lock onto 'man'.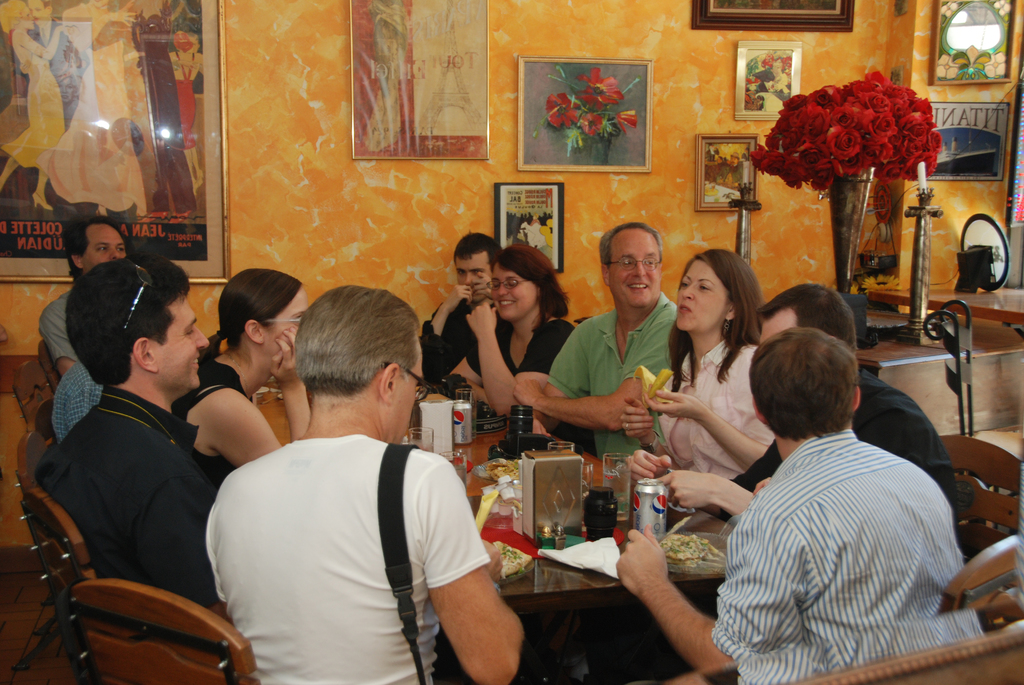
Locked: pyautogui.locateOnScreen(419, 230, 500, 382).
